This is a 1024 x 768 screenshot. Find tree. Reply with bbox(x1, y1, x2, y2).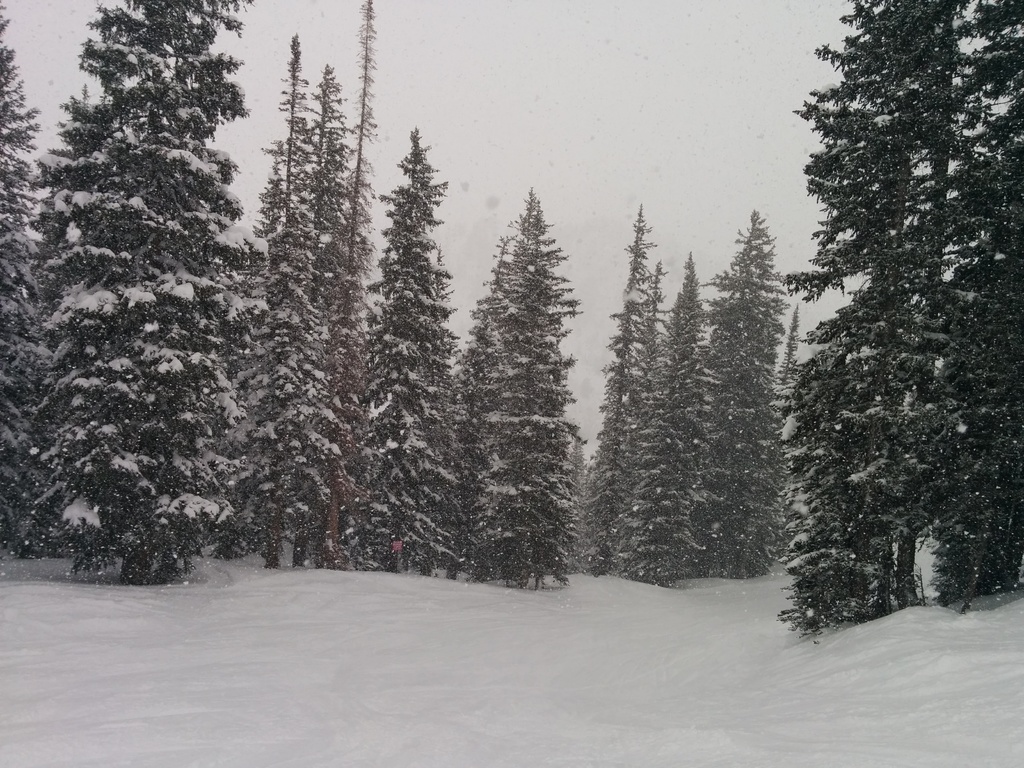
bbox(234, 8, 329, 569).
